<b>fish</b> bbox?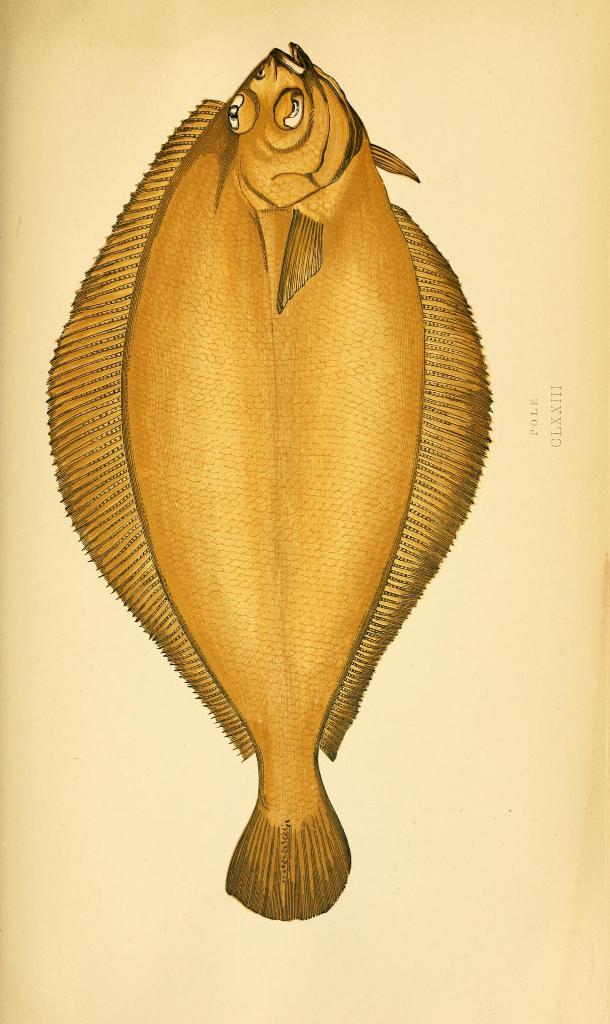
x1=54 y1=60 x2=481 y2=966
